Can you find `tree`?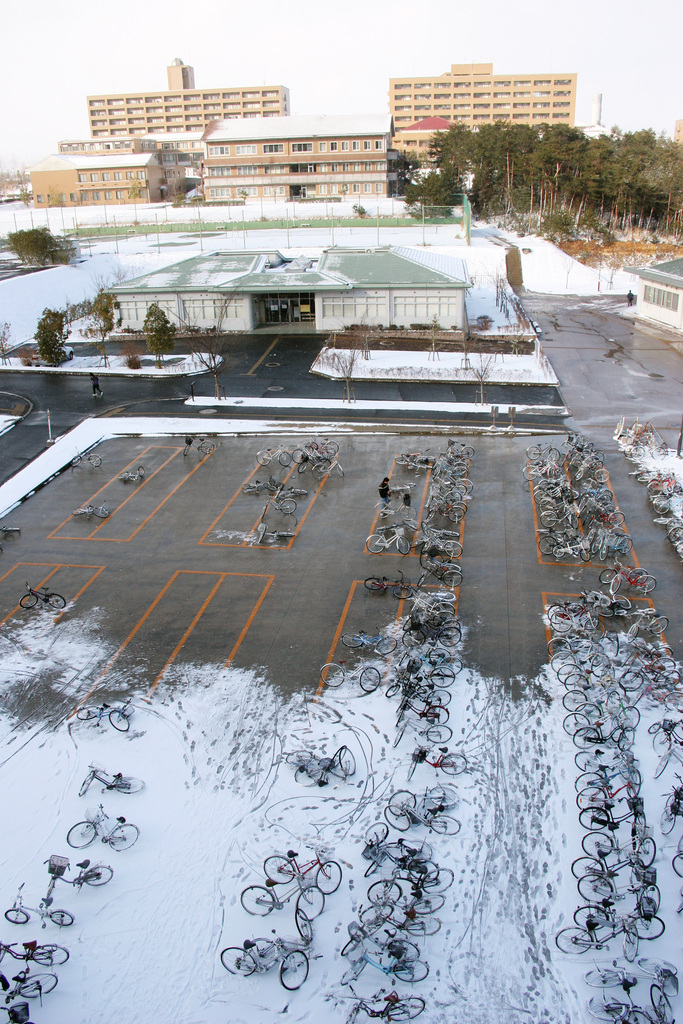
Yes, bounding box: rect(136, 299, 176, 369).
